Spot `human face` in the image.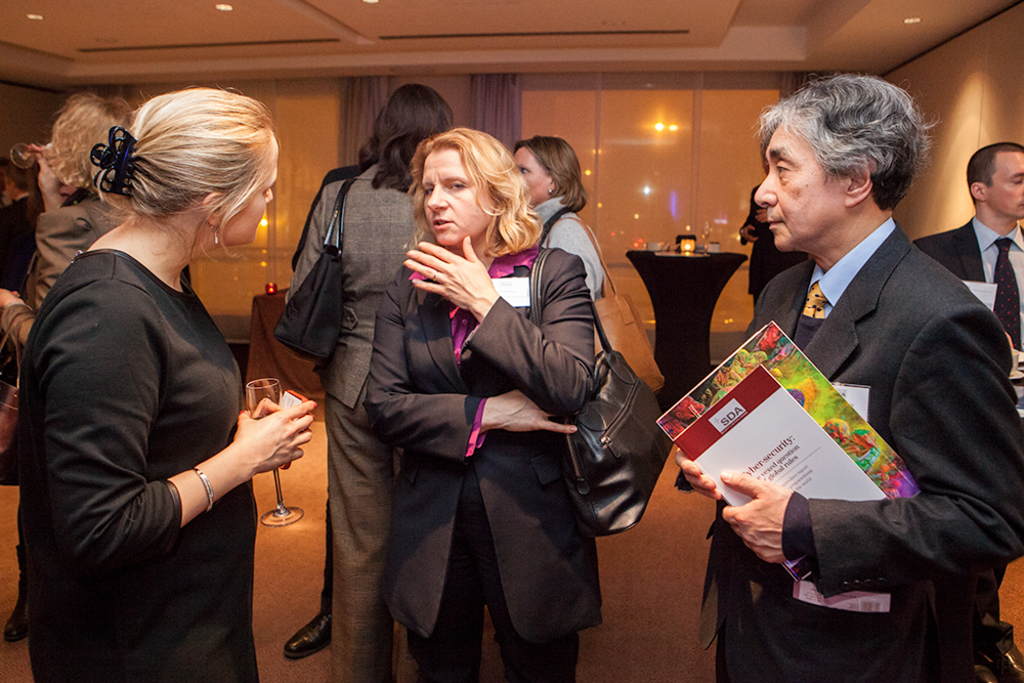
`human face` found at bbox=[520, 145, 548, 198].
